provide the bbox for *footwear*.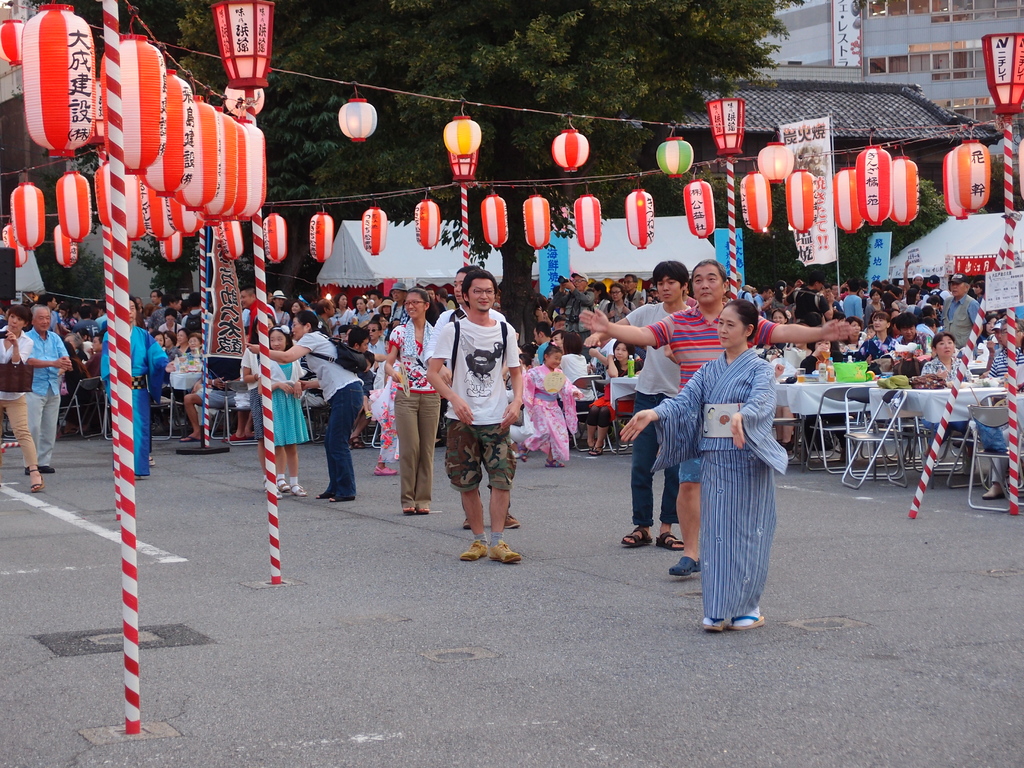
BBox(841, 447, 850, 460).
